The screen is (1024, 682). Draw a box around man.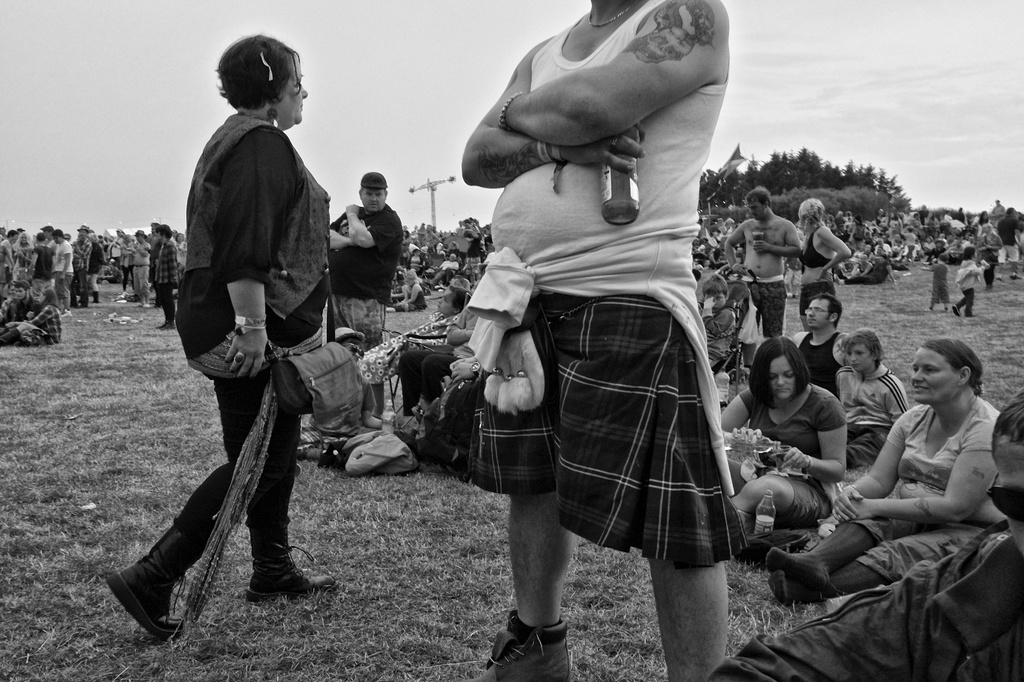
420,0,762,681.
